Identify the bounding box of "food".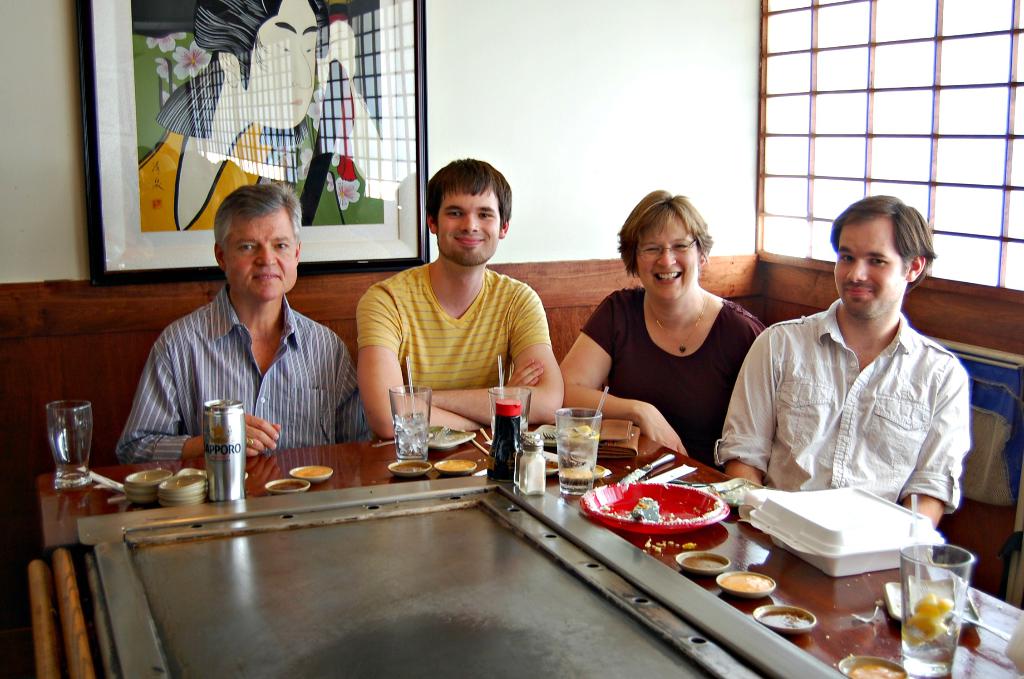
[292, 466, 333, 480].
